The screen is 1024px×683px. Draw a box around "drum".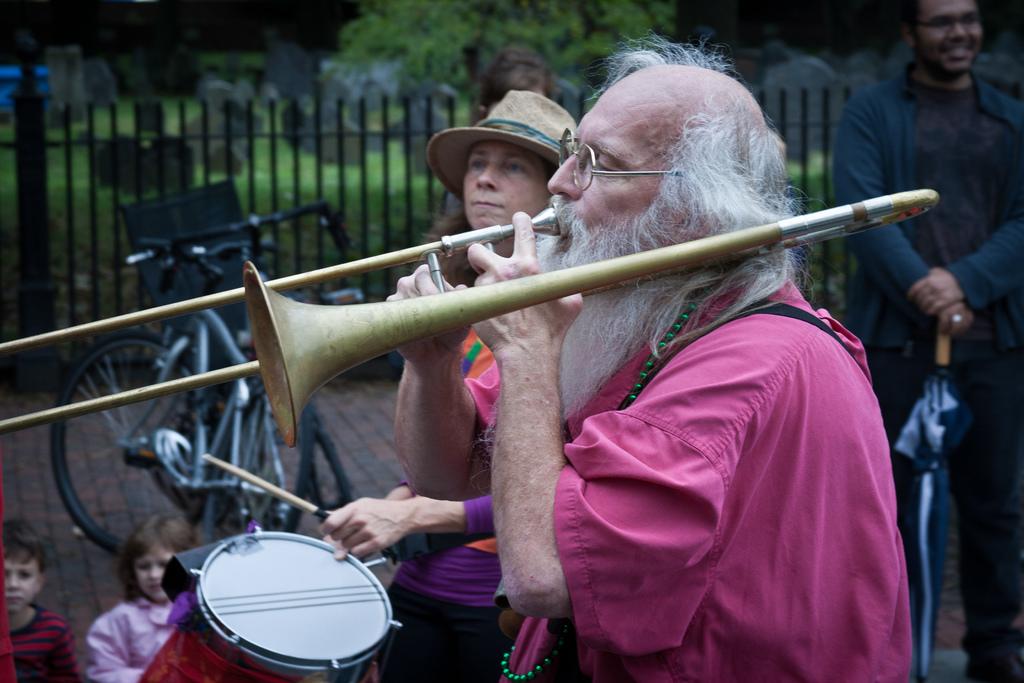
select_region(143, 528, 401, 682).
